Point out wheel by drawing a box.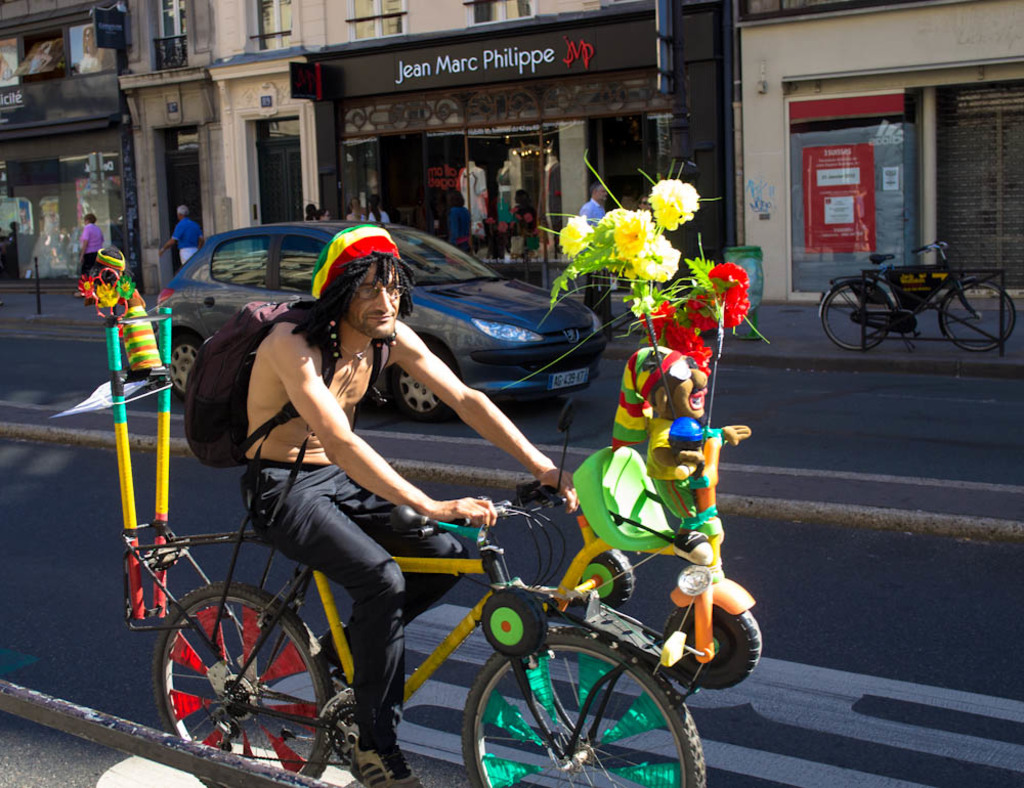
x1=655 y1=593 x2=758 y2=688.
